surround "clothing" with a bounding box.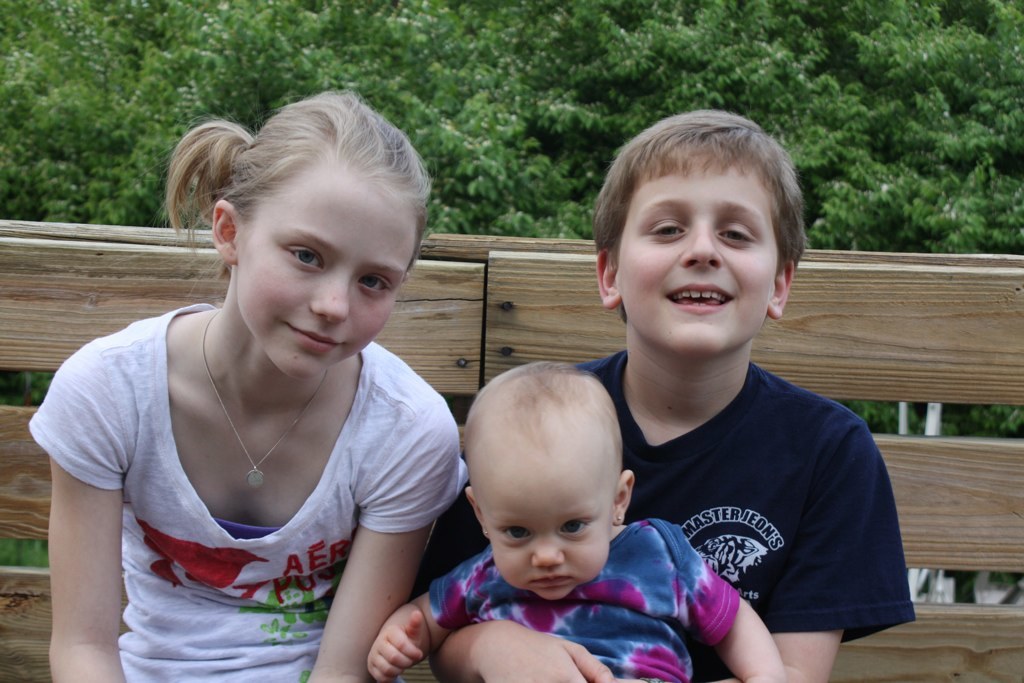
<box>432,521,739,682</box>.
